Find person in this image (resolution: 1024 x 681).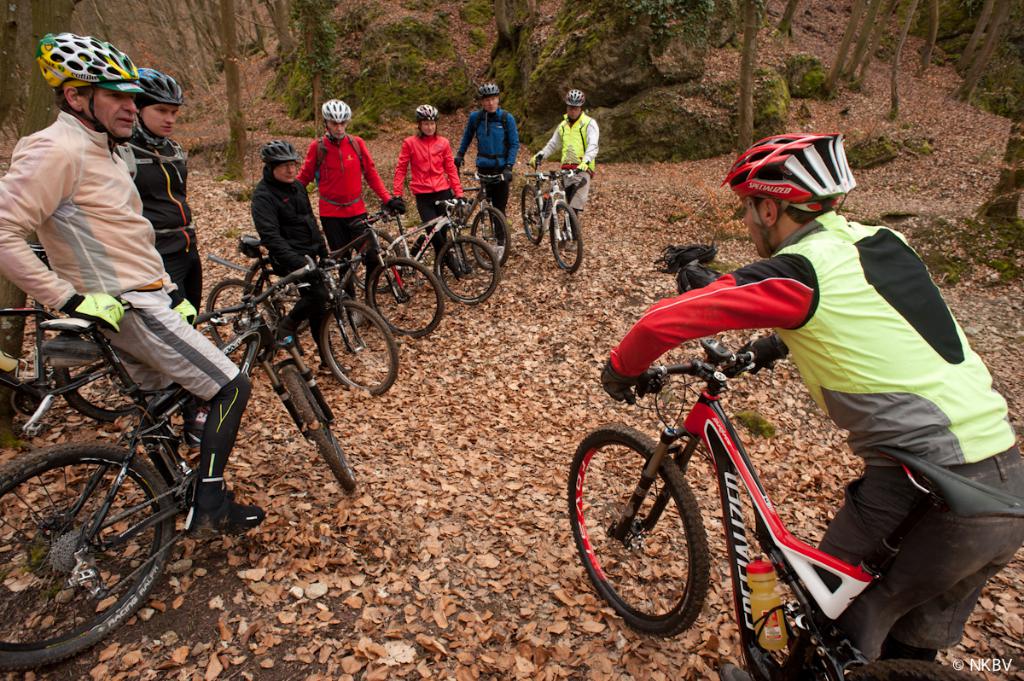
bbox=(395, 101, 469, 283).
